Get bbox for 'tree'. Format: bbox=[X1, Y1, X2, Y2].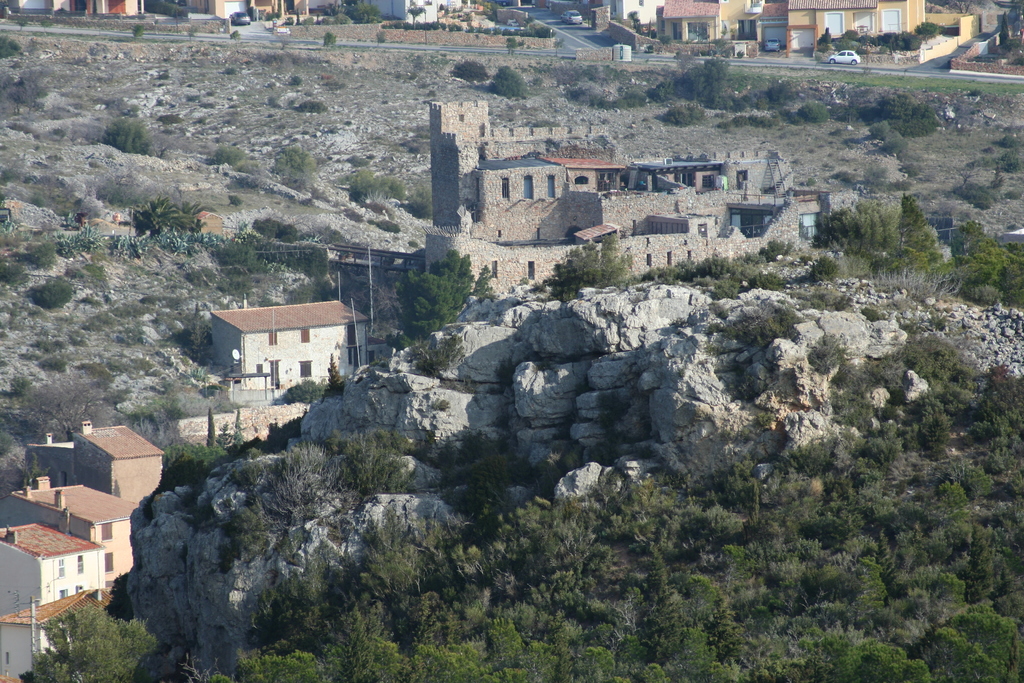
bbox=[137, 440, 218, 493].
